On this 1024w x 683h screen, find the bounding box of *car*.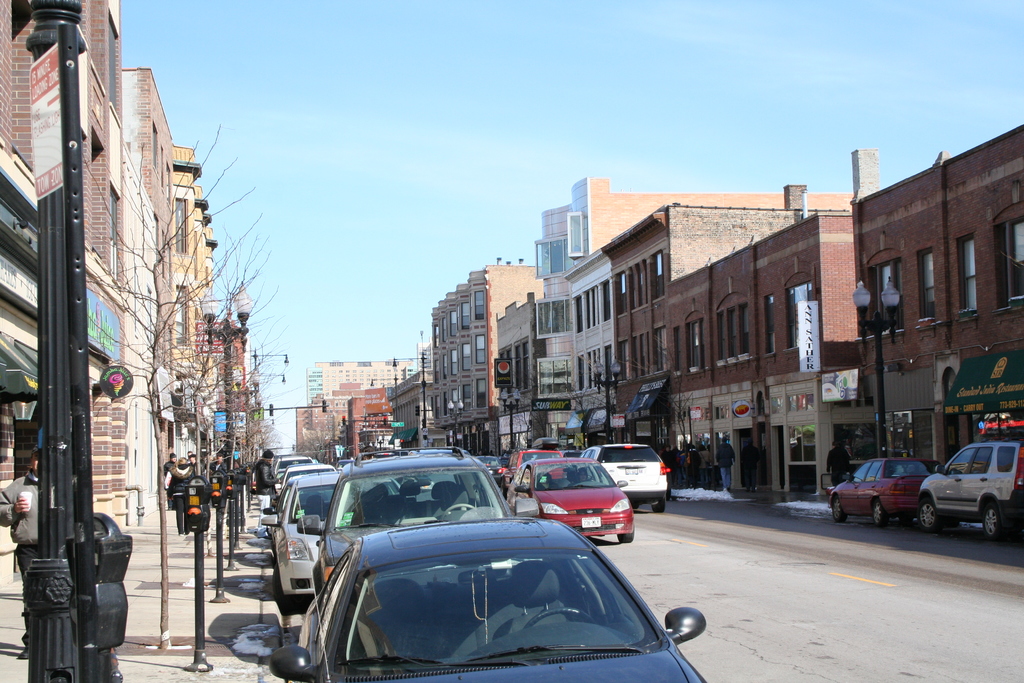
Bounding box: (582,445,666,513).
